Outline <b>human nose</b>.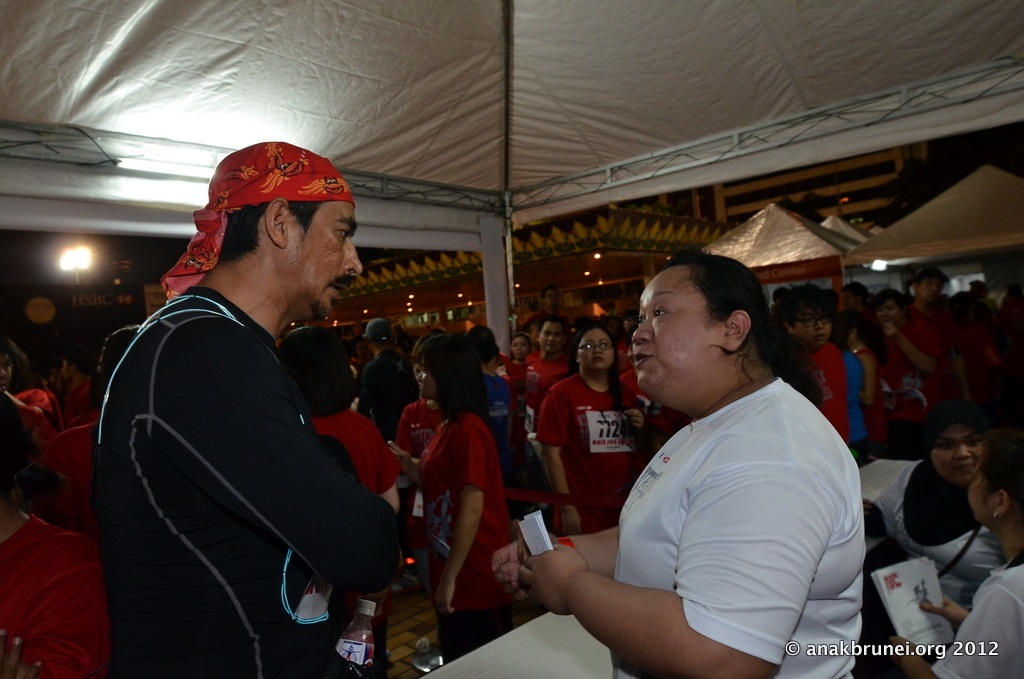
Outline: (549,331,557,342).
